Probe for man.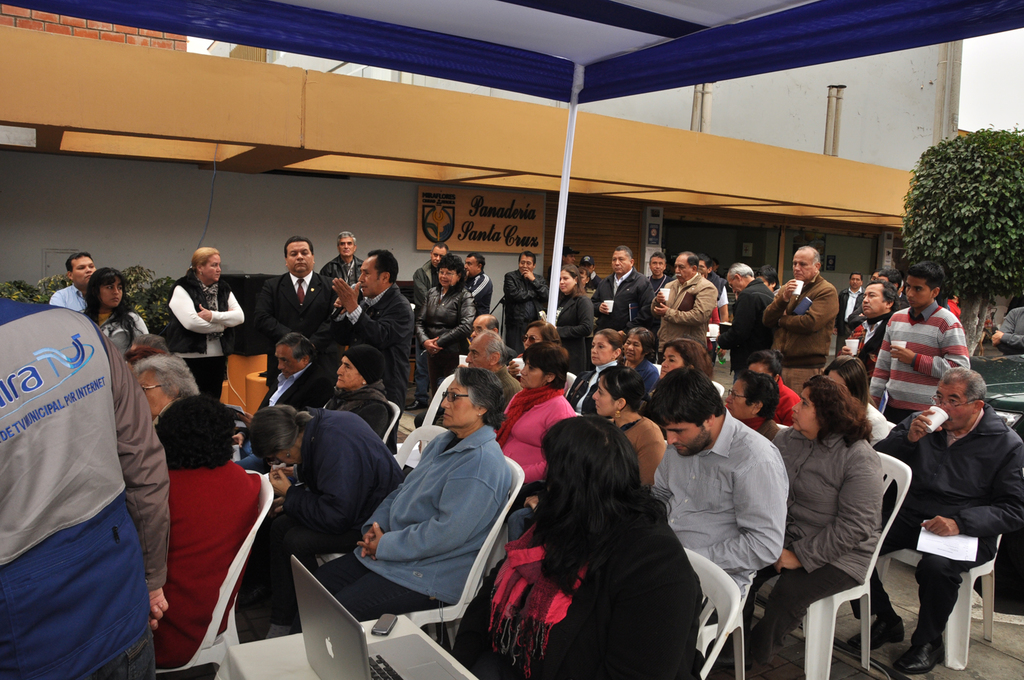
Probe result: (49, 252, 96, 317).
